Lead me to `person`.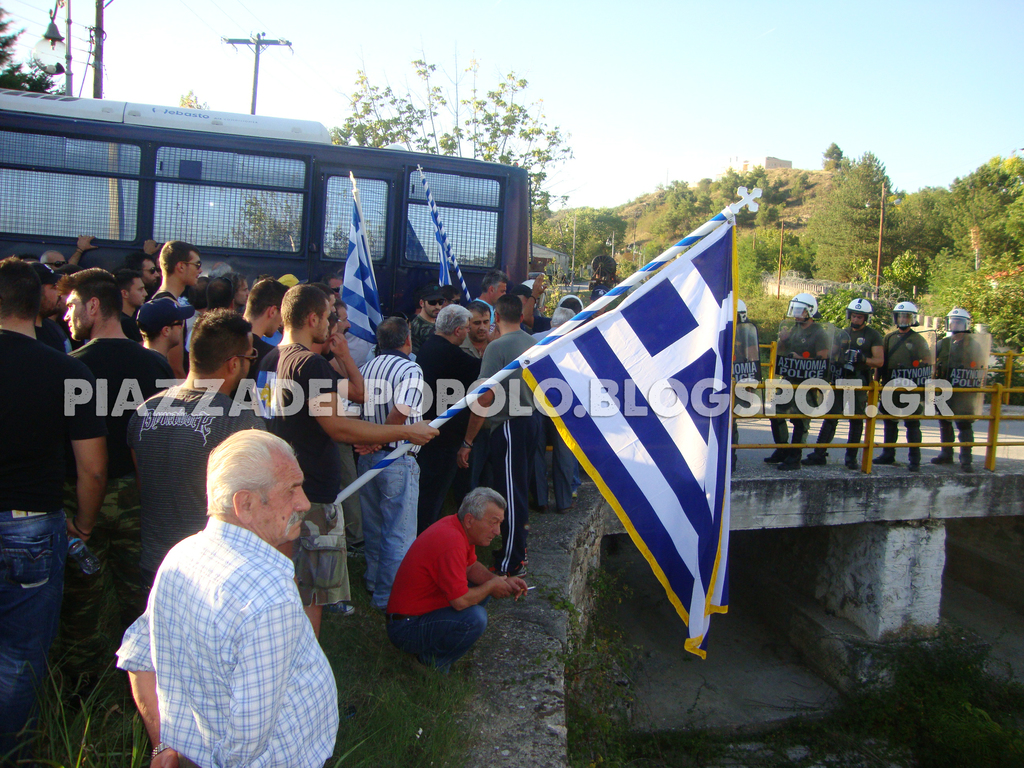
Lead to rect(371, 493, 519, 667).
